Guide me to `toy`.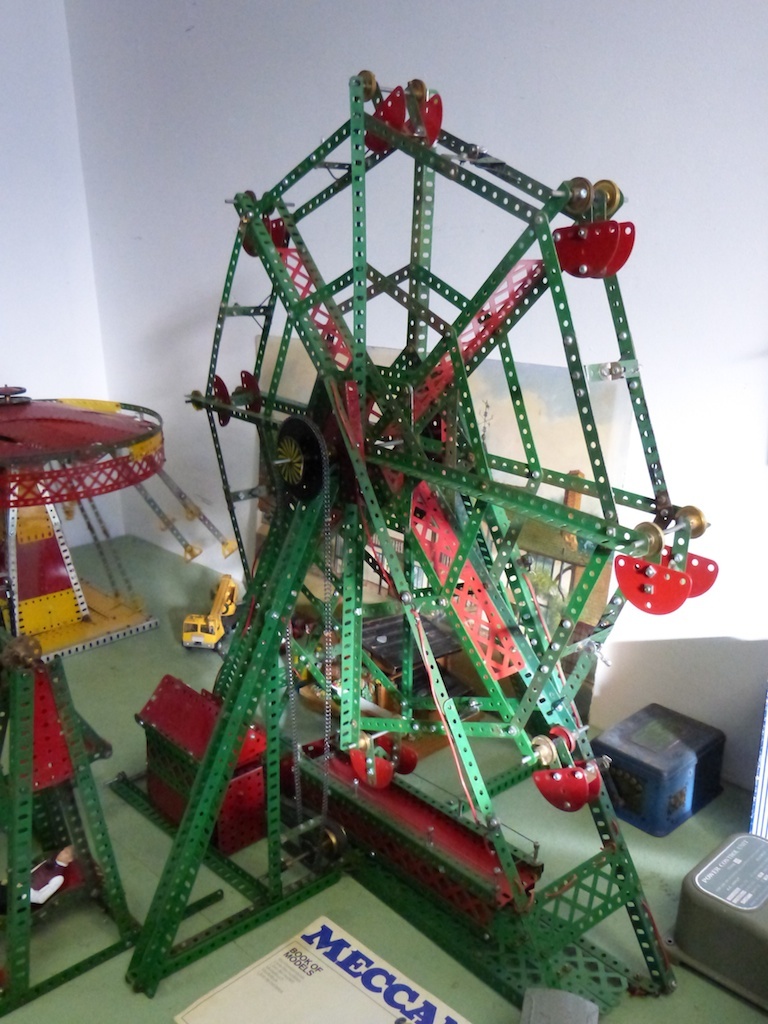
Guidance: 0 384 240 1003.
